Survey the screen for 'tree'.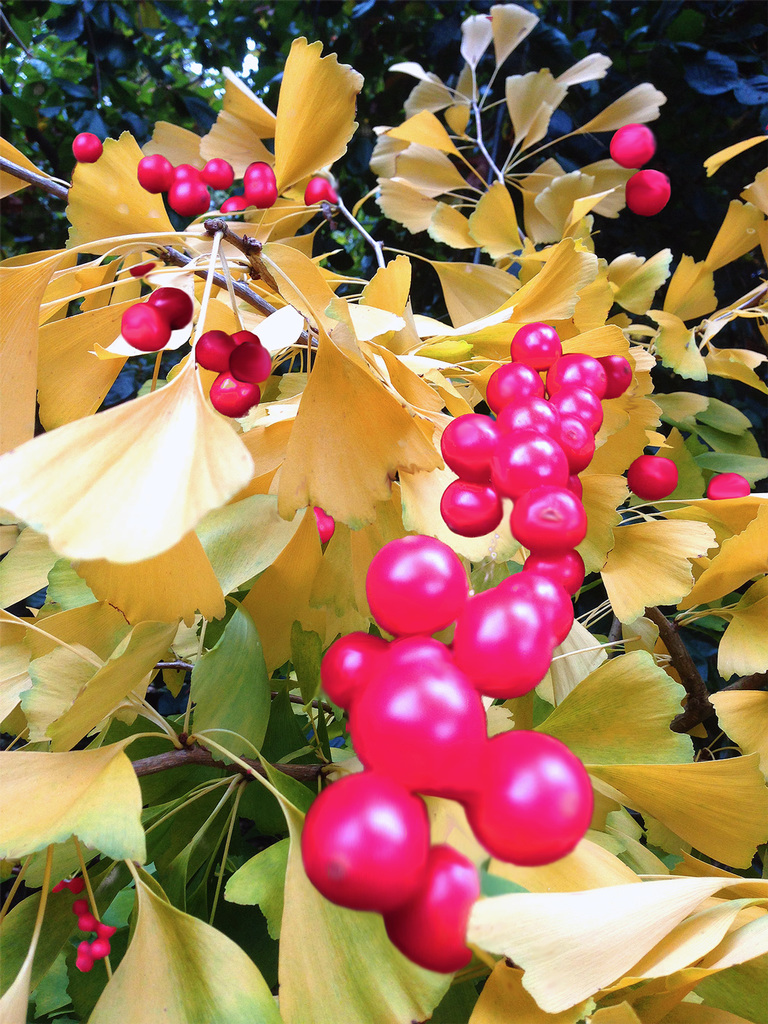
Survey found: 0 0 767 1023.
